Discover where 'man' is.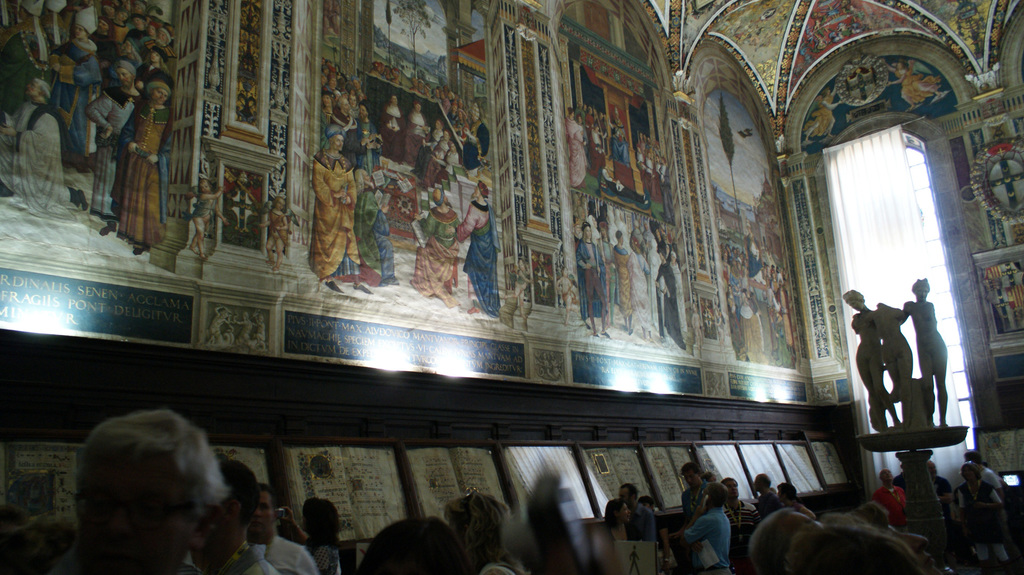
Discovered at l=319, t=51, r=387, b=171.
